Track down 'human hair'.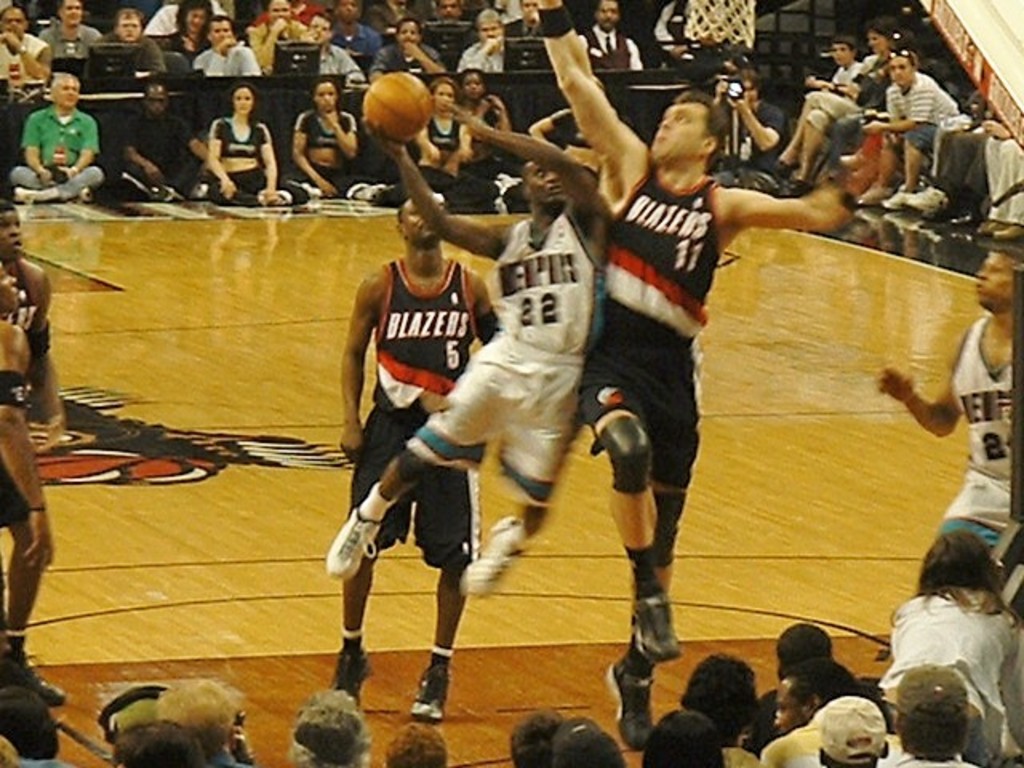
Tracked to l=869, t=18, r=891, b=38.
